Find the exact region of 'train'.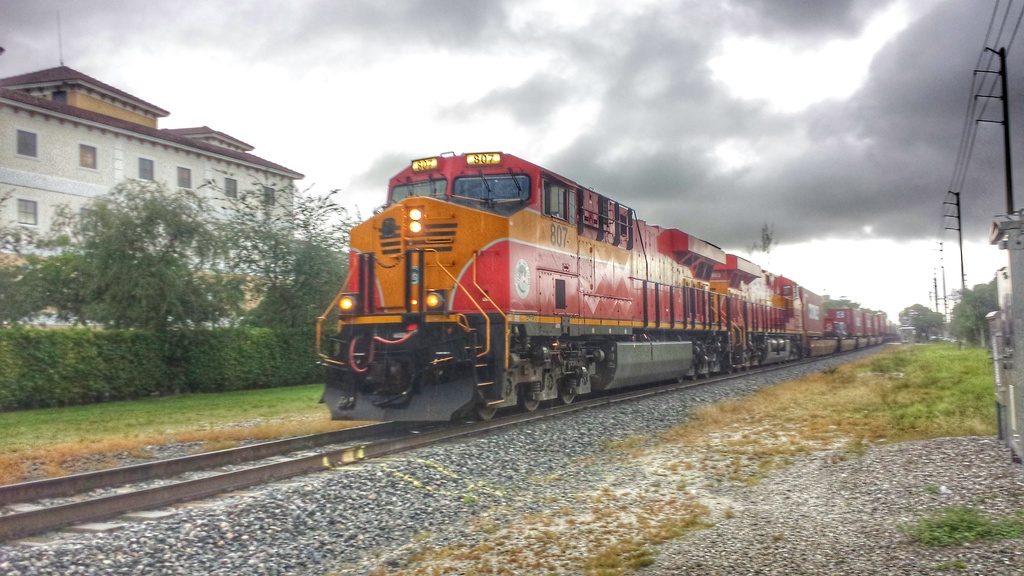
Exact region: l=314, t=147, r=890, b=424.
